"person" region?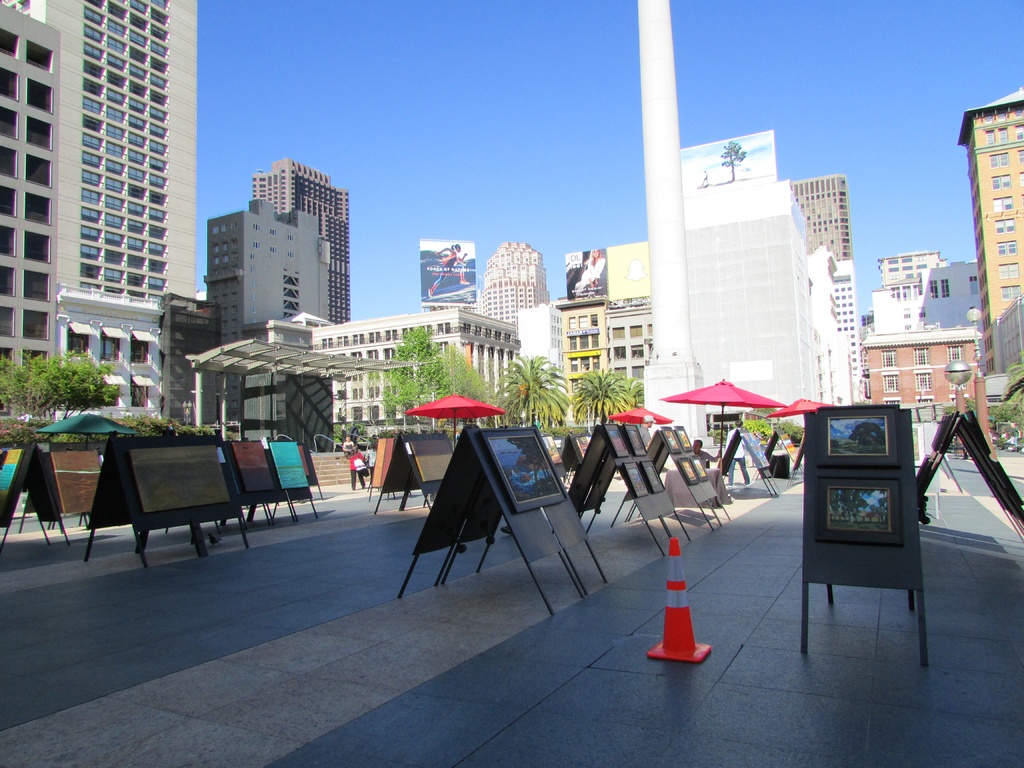
box(349, 442, 367, 486)
